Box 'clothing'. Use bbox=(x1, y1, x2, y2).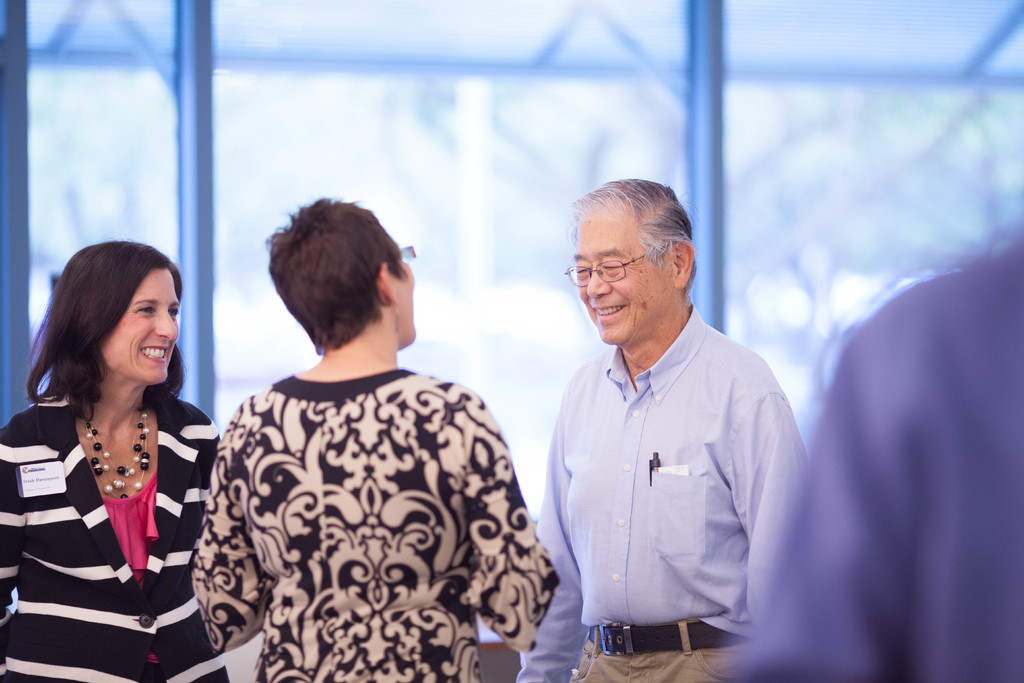
bbox=(719, 243, 1023, 682).
